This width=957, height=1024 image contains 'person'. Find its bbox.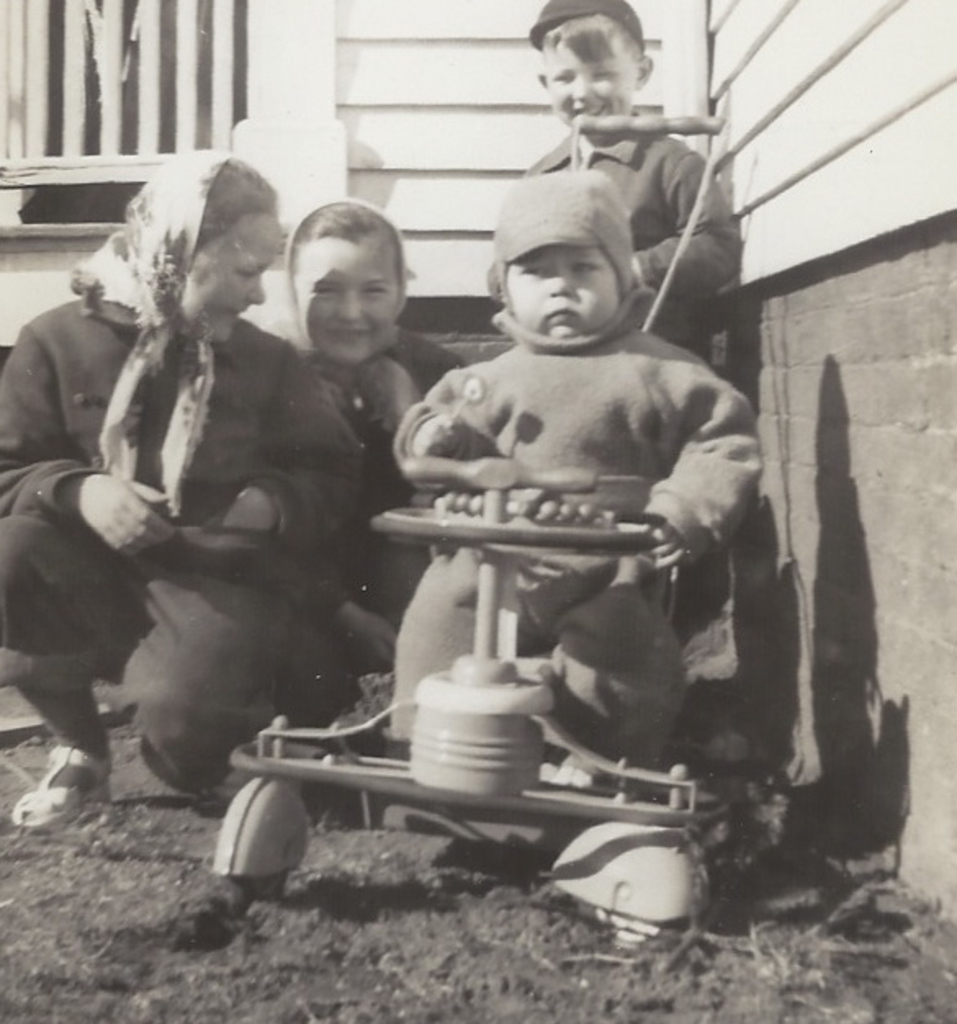
region(0, 149, 373, 821).
